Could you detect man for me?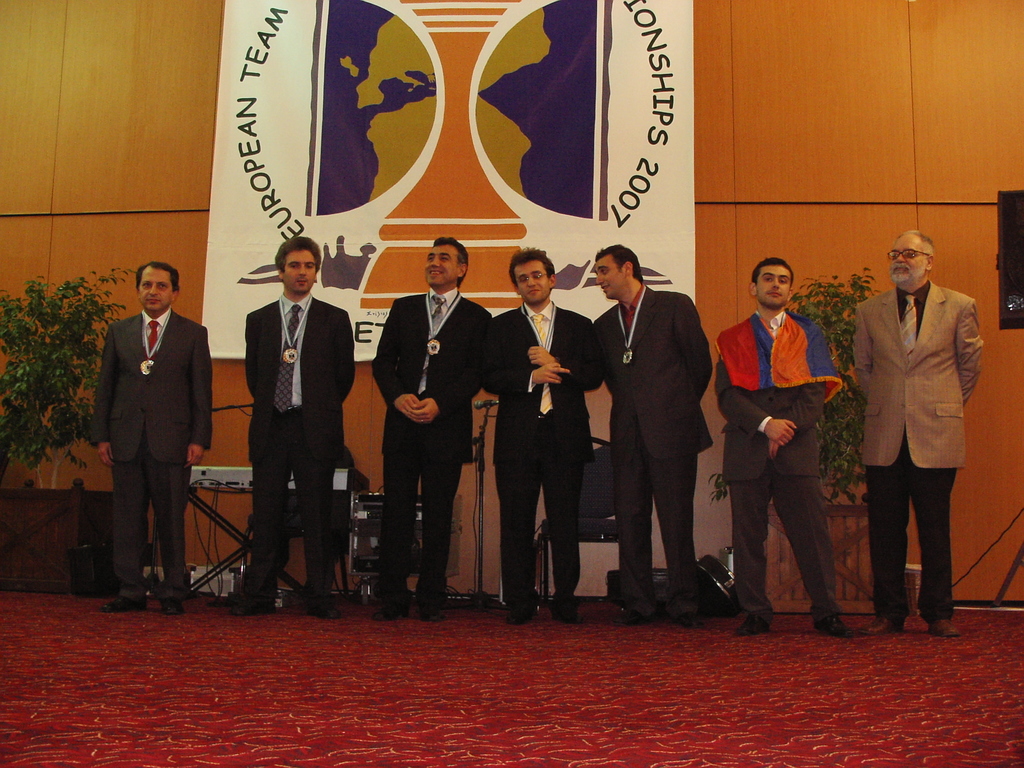
Detection result: 83 257 217 627.
